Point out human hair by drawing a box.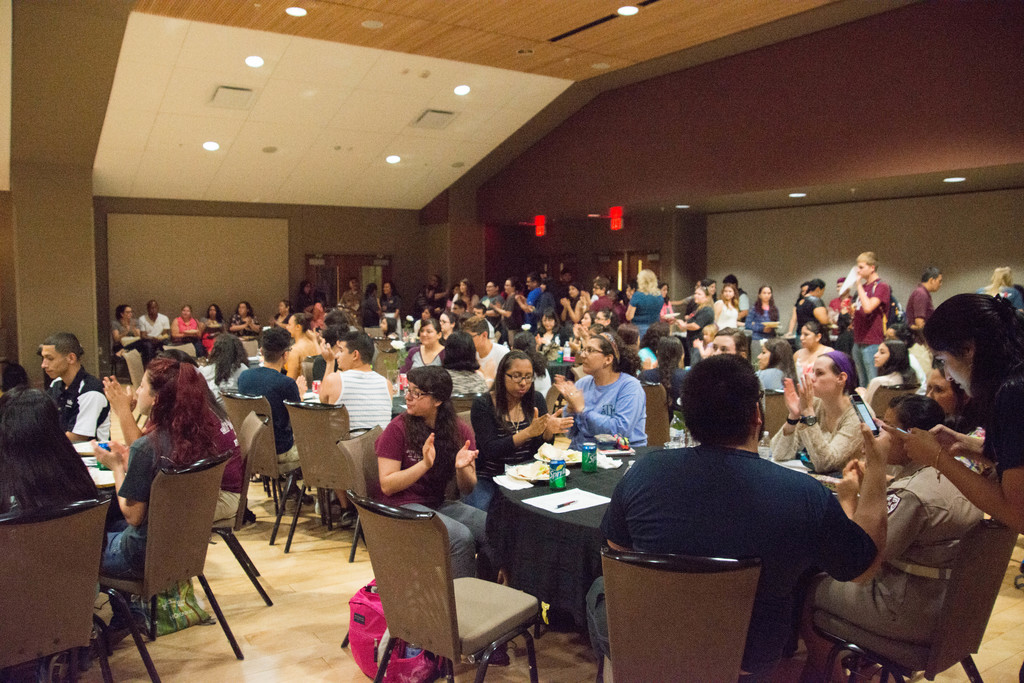
[left=583, top=330, right=642, bottom=380].
